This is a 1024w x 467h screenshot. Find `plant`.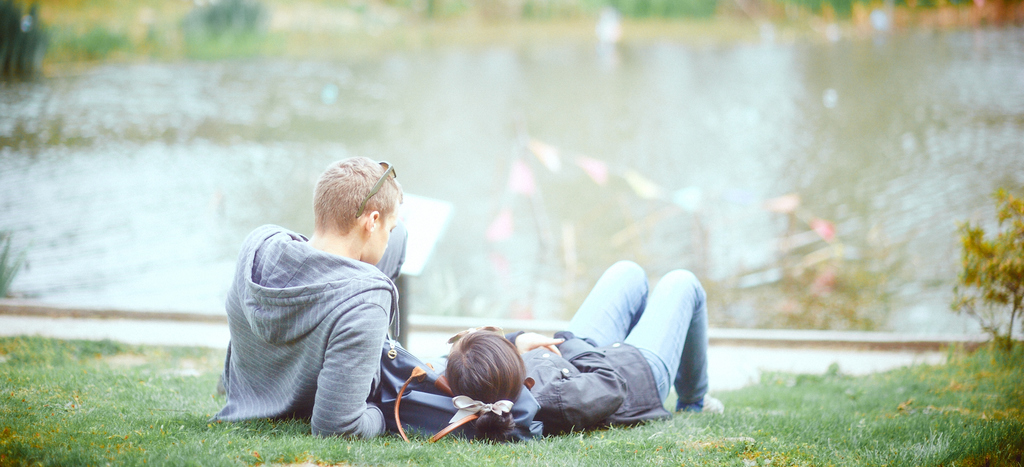
Bounding box: region(950, 182, 1023, 348).
